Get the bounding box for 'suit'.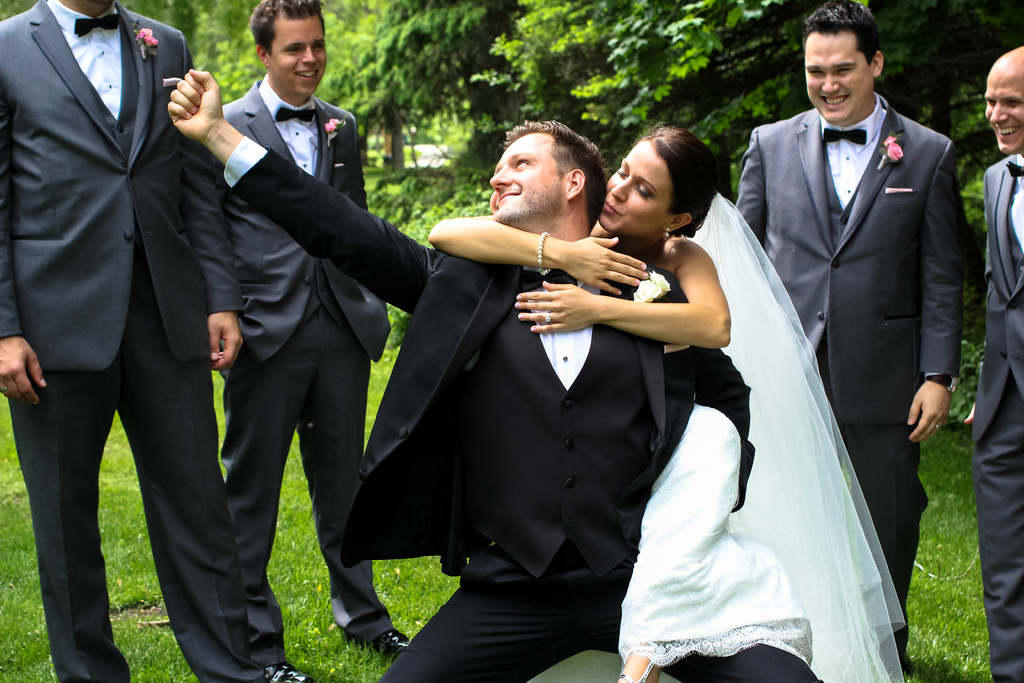
221/136/824/682.
